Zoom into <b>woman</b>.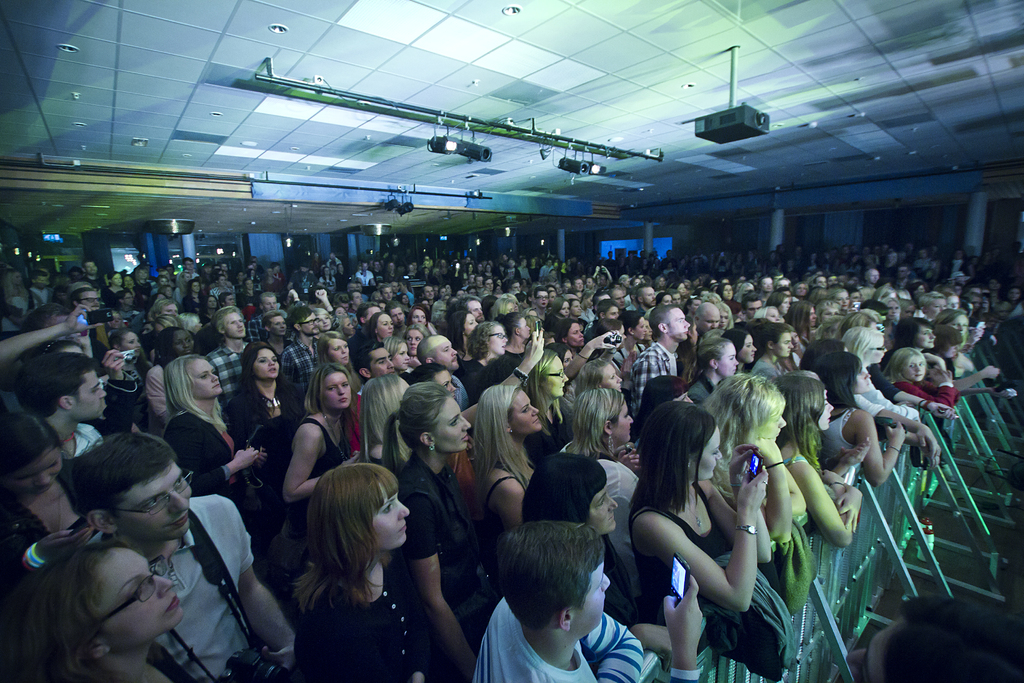
Zoom target: 566, 383, 635, 558.
